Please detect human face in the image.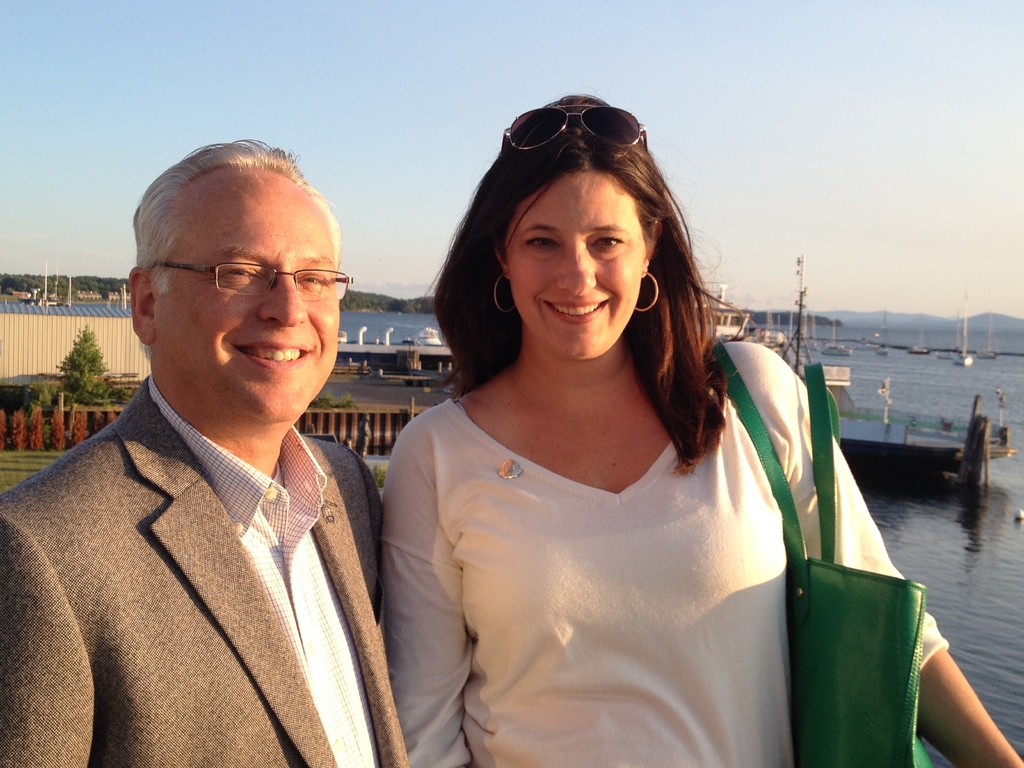
x1=504, y1=177, x2=646, y2=358.
